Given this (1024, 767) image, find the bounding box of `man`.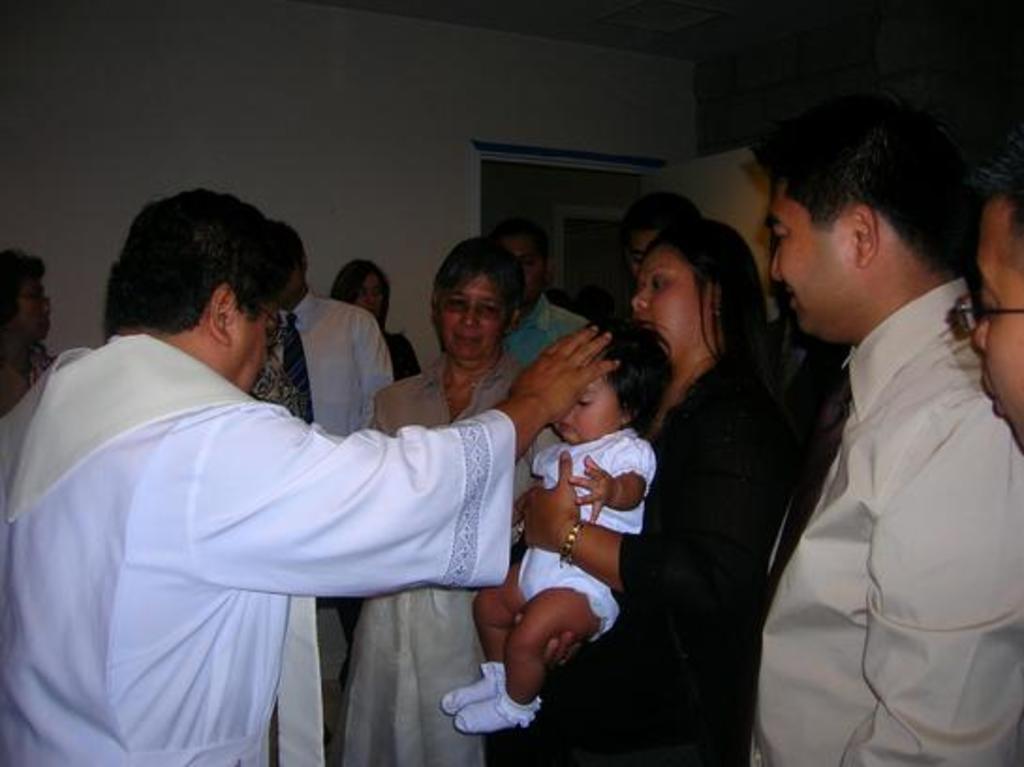
737 126 1022 759.
